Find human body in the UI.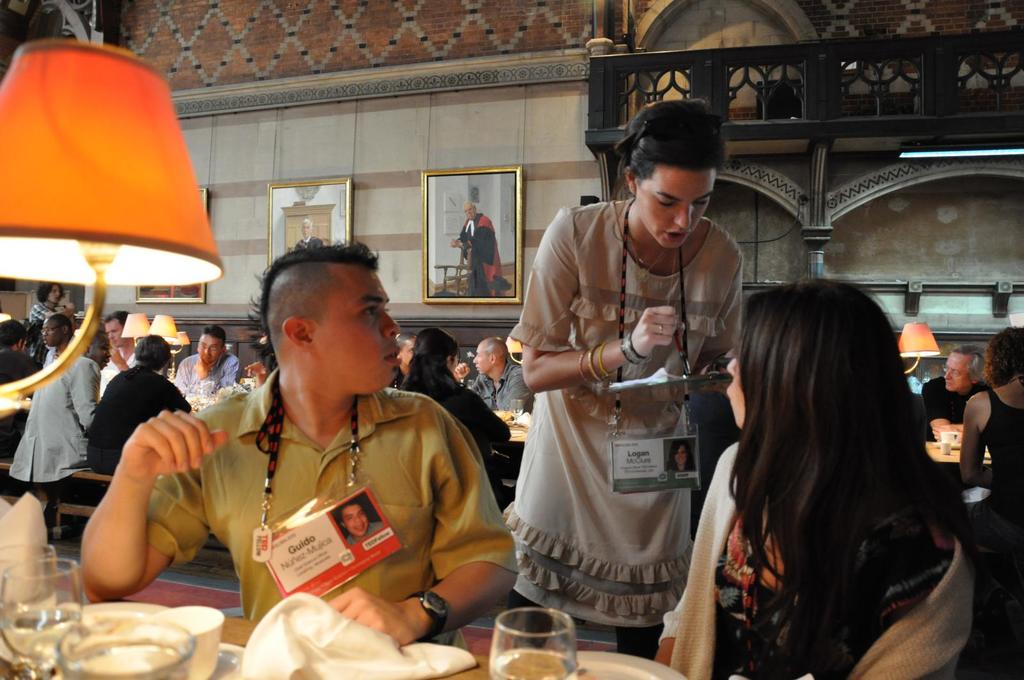
UI element at BBox(32, 276, 79, 353).
